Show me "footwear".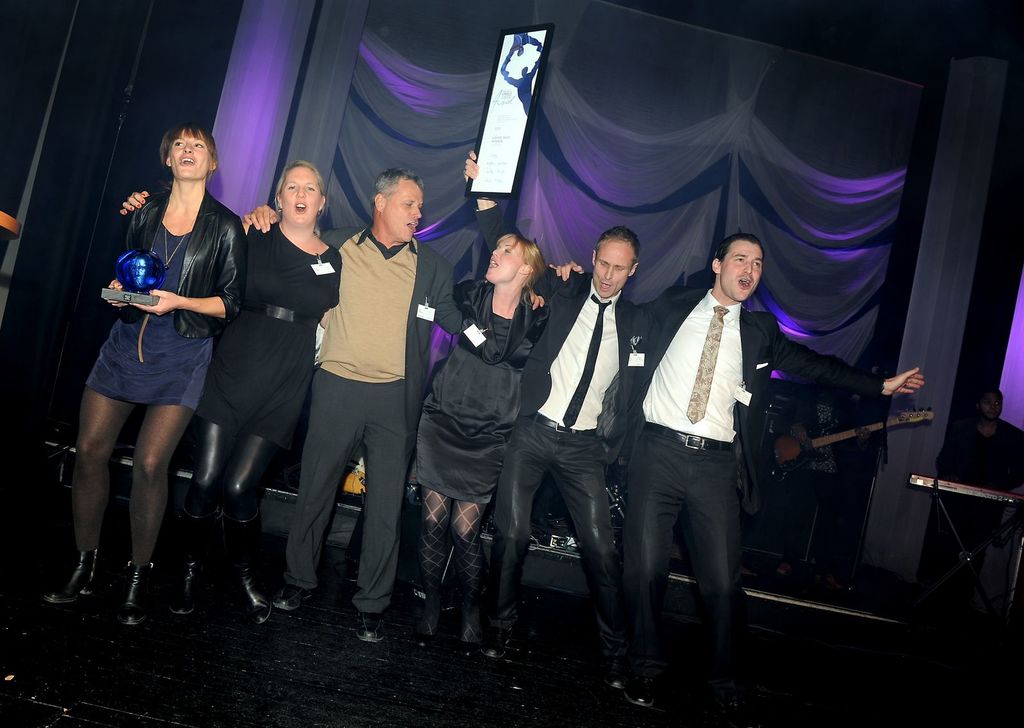
"footwear" is here: [604, 658, 629, 692].
